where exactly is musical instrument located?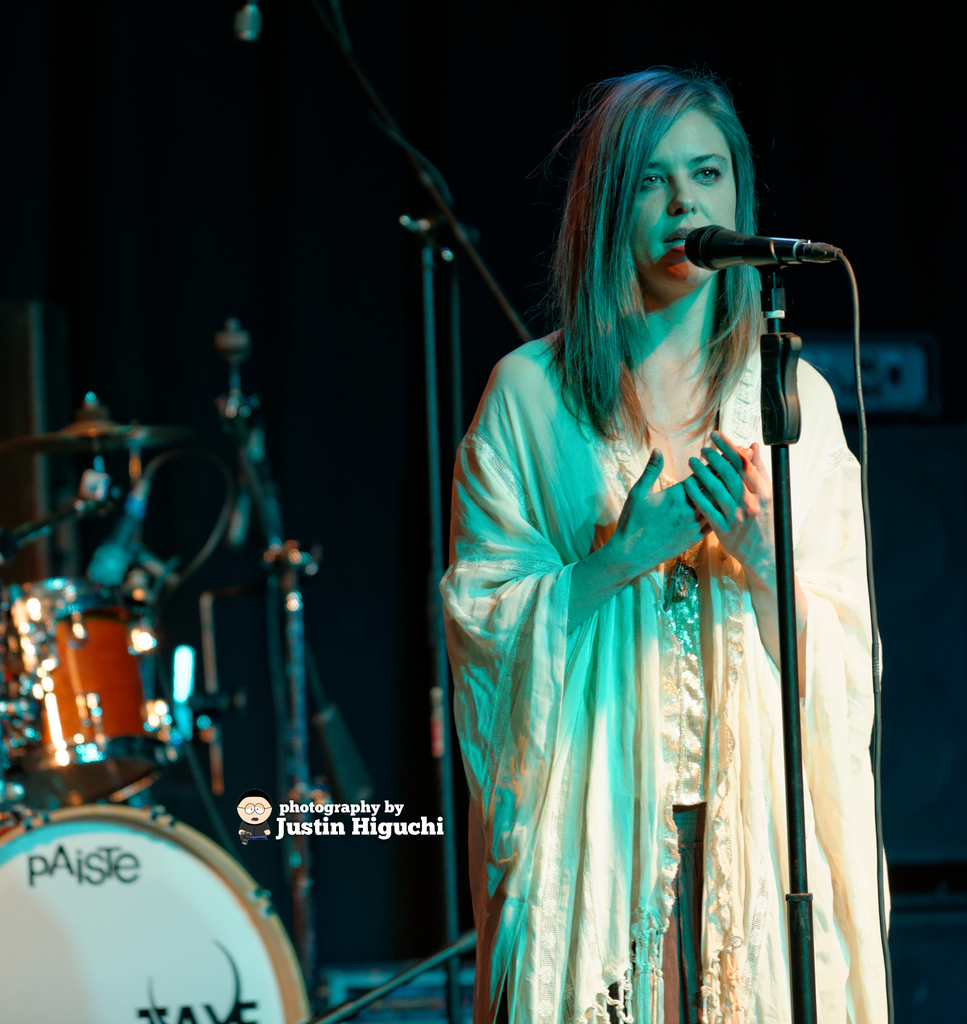
Its bounding box is BBox(0, 790, 328, 990).
